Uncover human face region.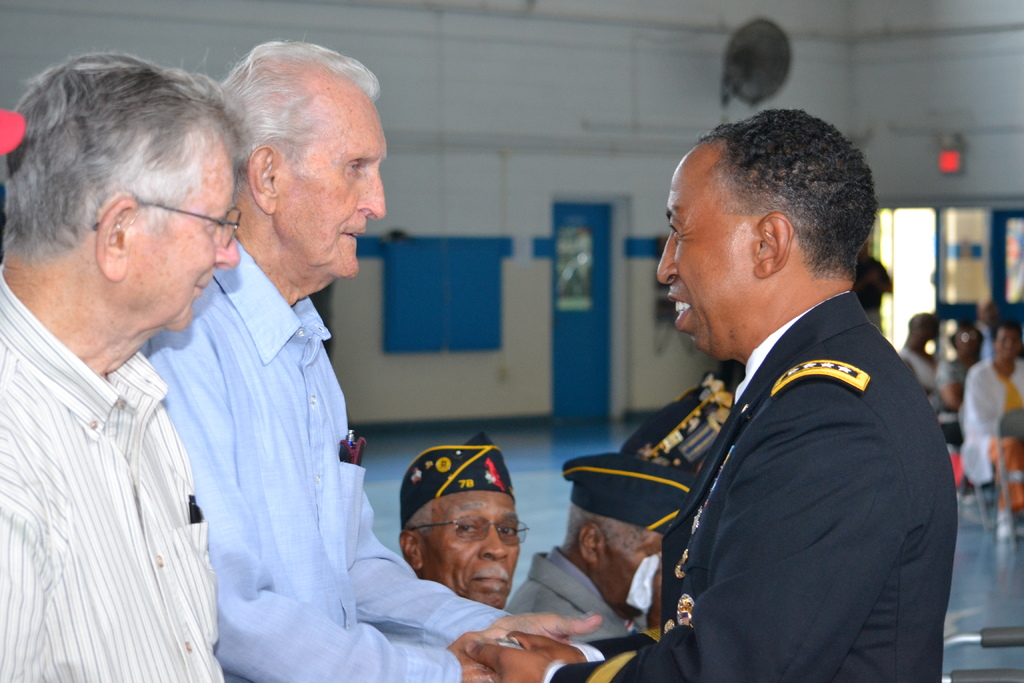
Uncovered: pyautogui.locateOnScreen(289, 92, 385, 276).
